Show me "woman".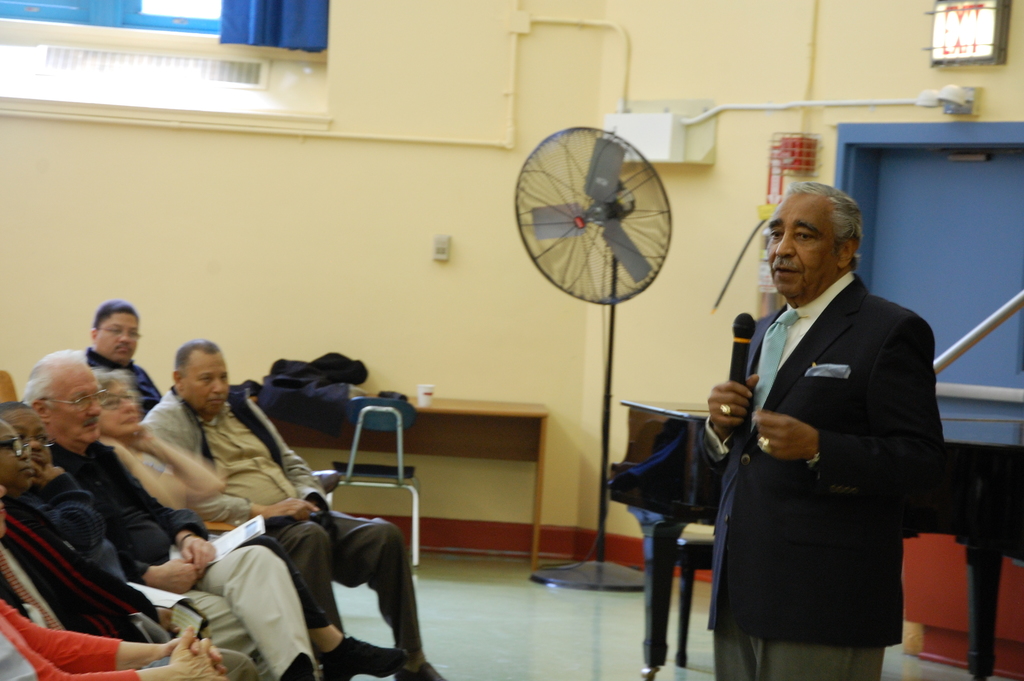
"woman" is here: 0,596,227,680.
